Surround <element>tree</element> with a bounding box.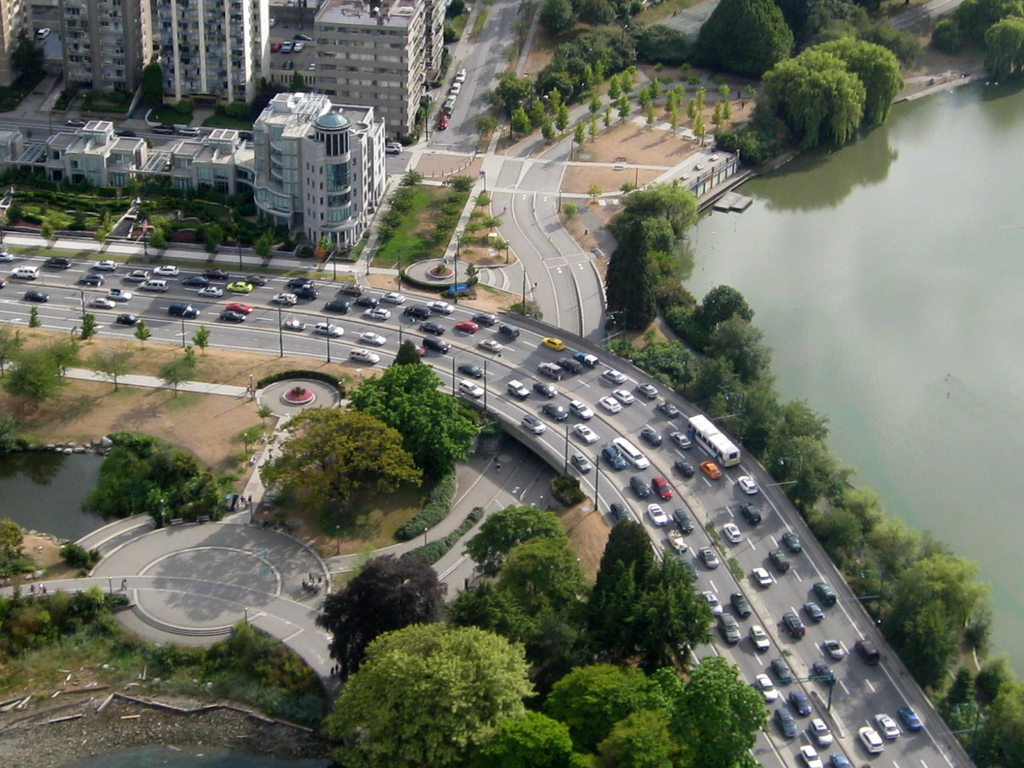
{"x1": 538, "y1": 0, "x2": 579, "y2": 39}.
